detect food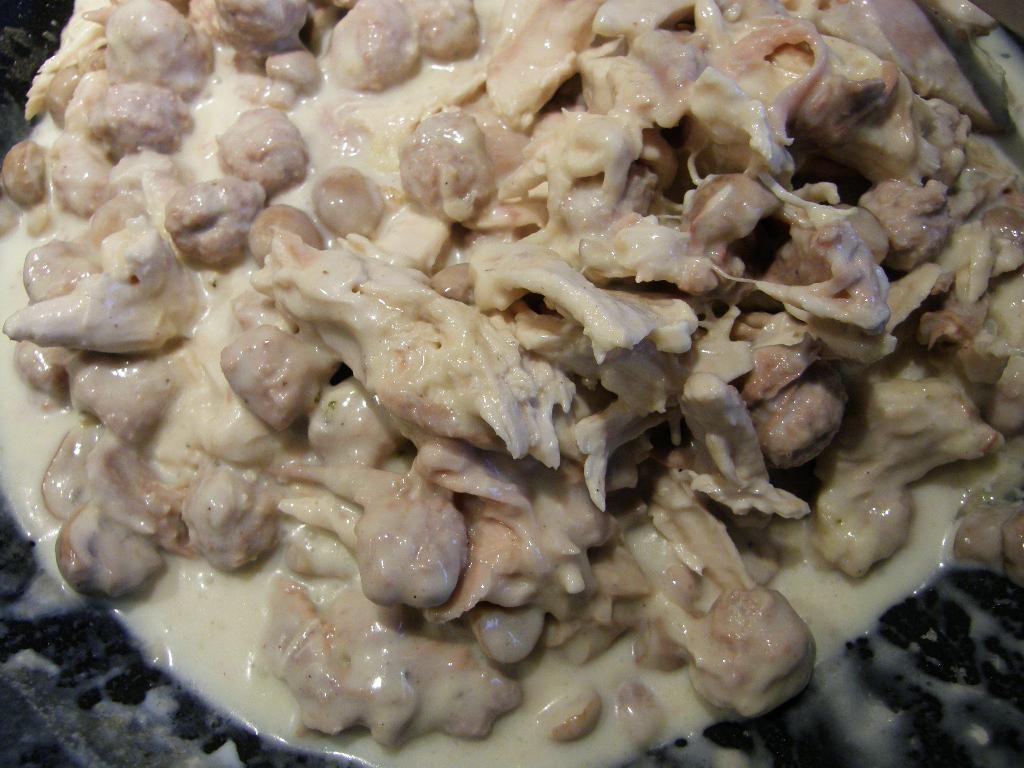
<region>51, 0, 961, 751</region>
